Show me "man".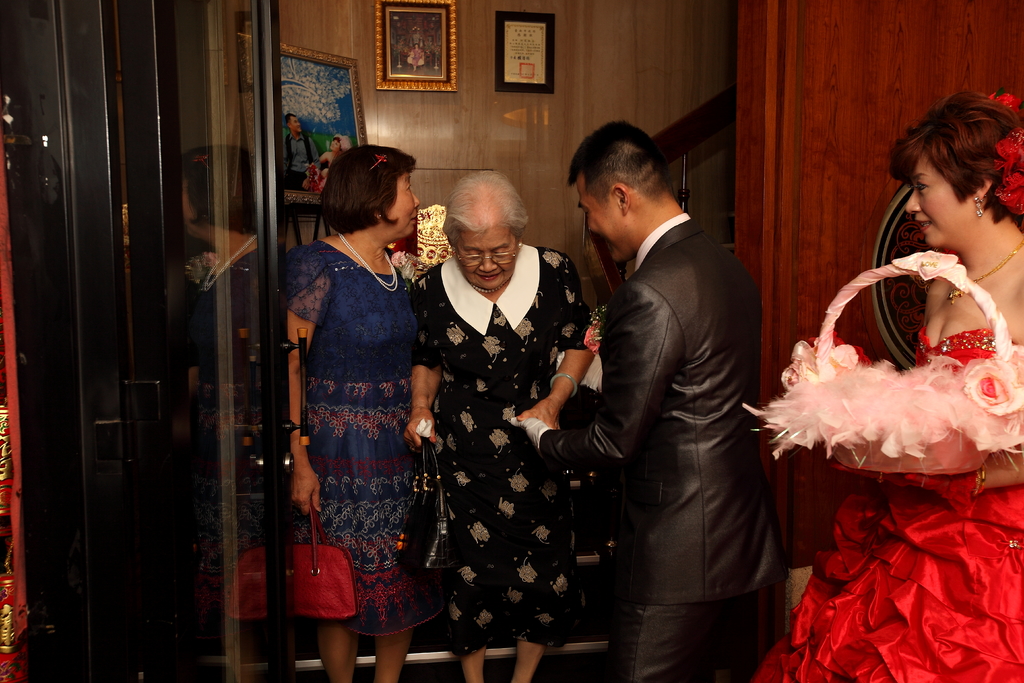
"man" is here: 284,115,323,195.
